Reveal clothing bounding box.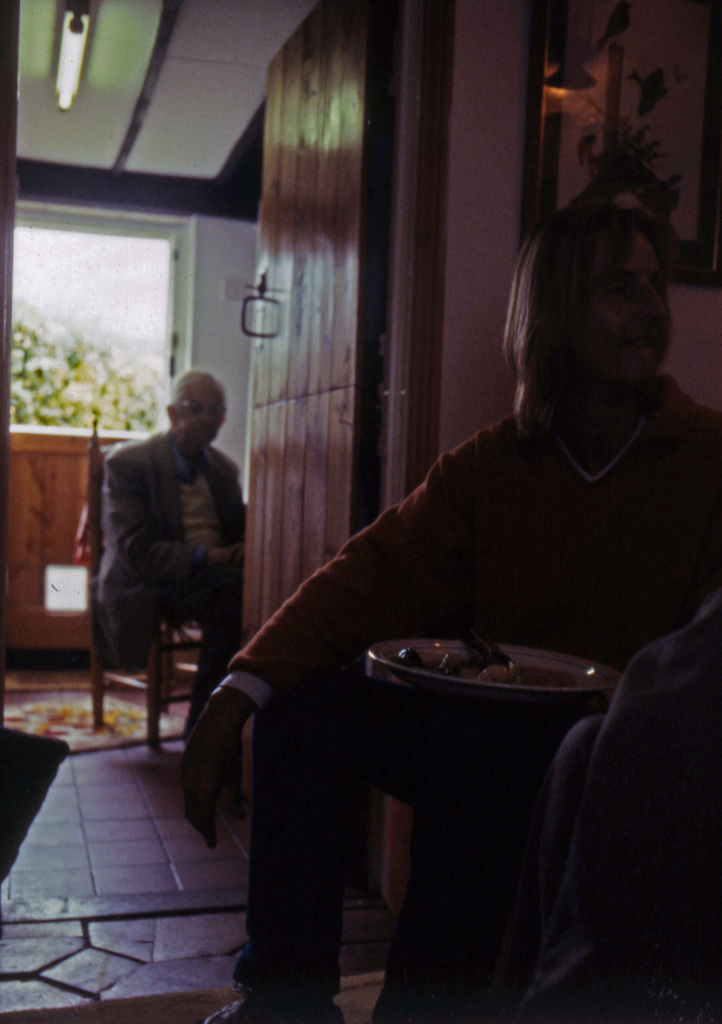
Revealed: x1=505, y1=618, x2=721, y2=1012.
